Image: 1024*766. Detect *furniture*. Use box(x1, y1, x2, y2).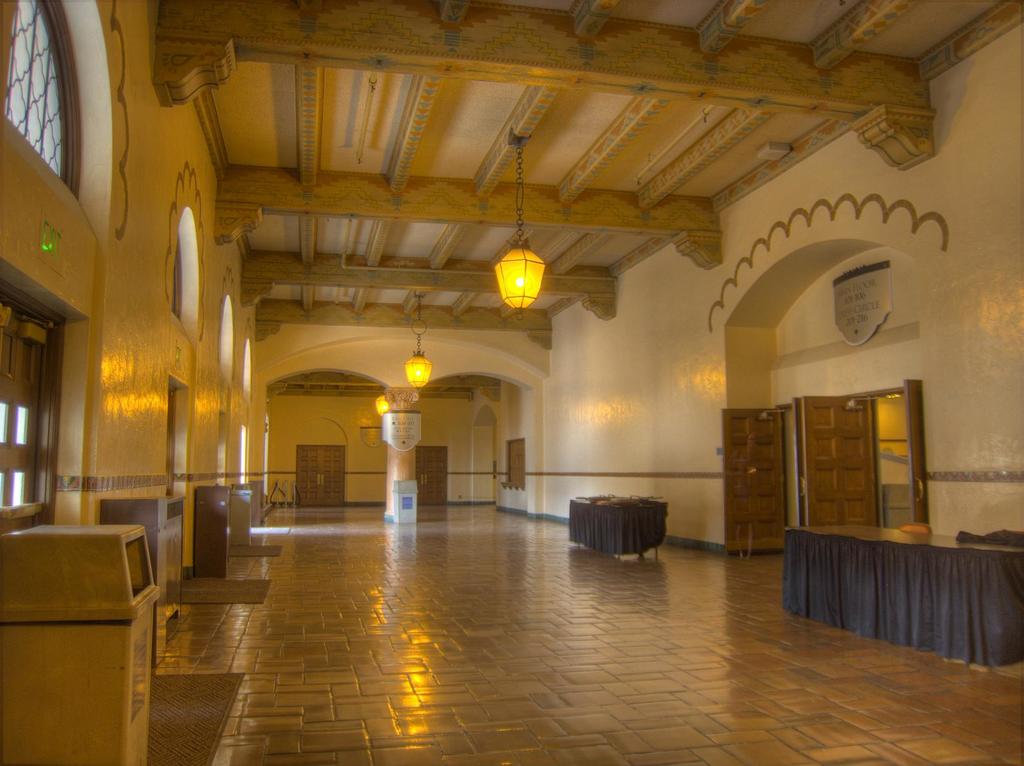
box(898, 523, 932, 532).
